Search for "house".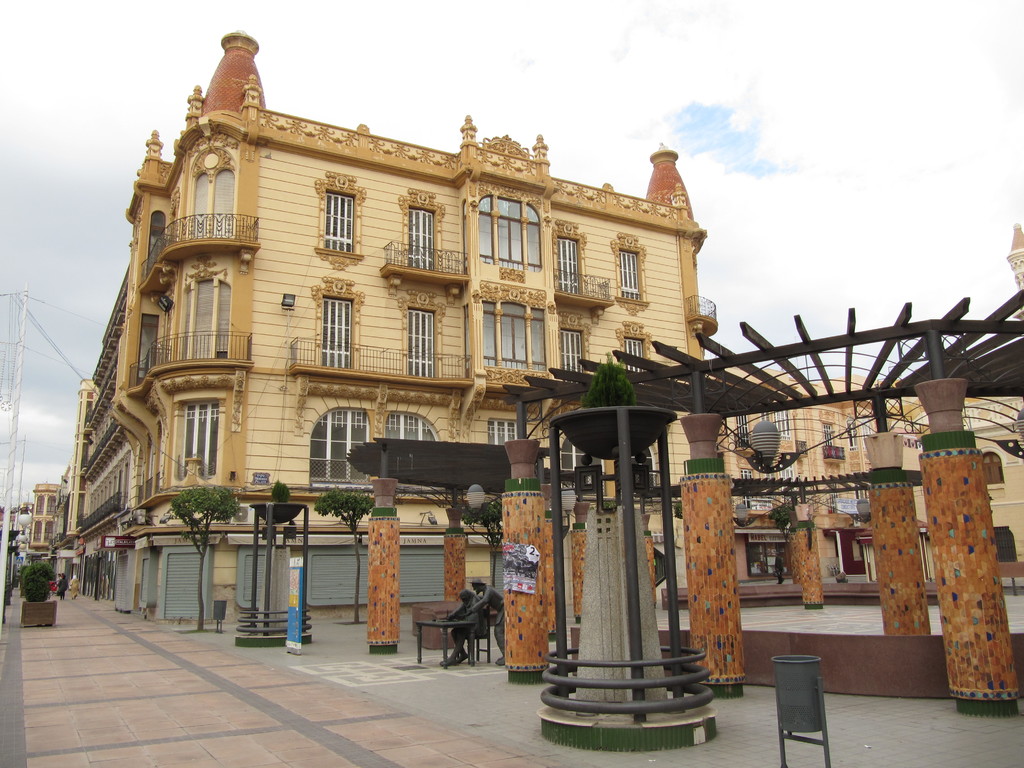
Found at [65, 73, 750, 531].
